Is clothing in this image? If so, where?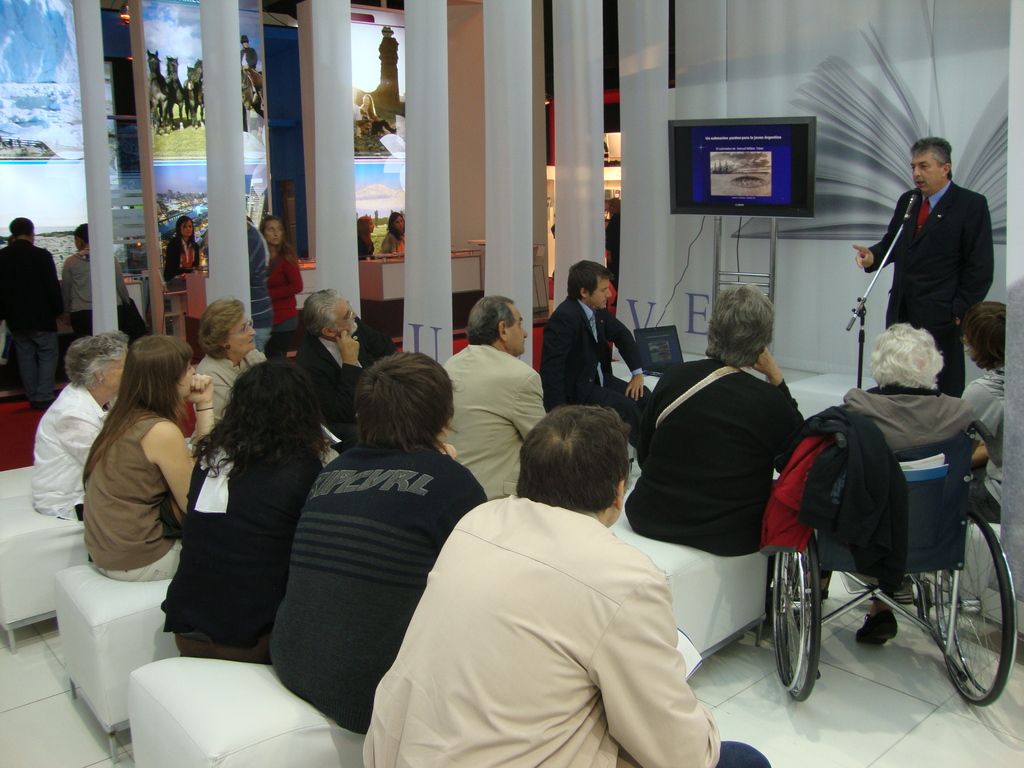
Yes, at (left=367, top=458, right=722, bottom=754).
